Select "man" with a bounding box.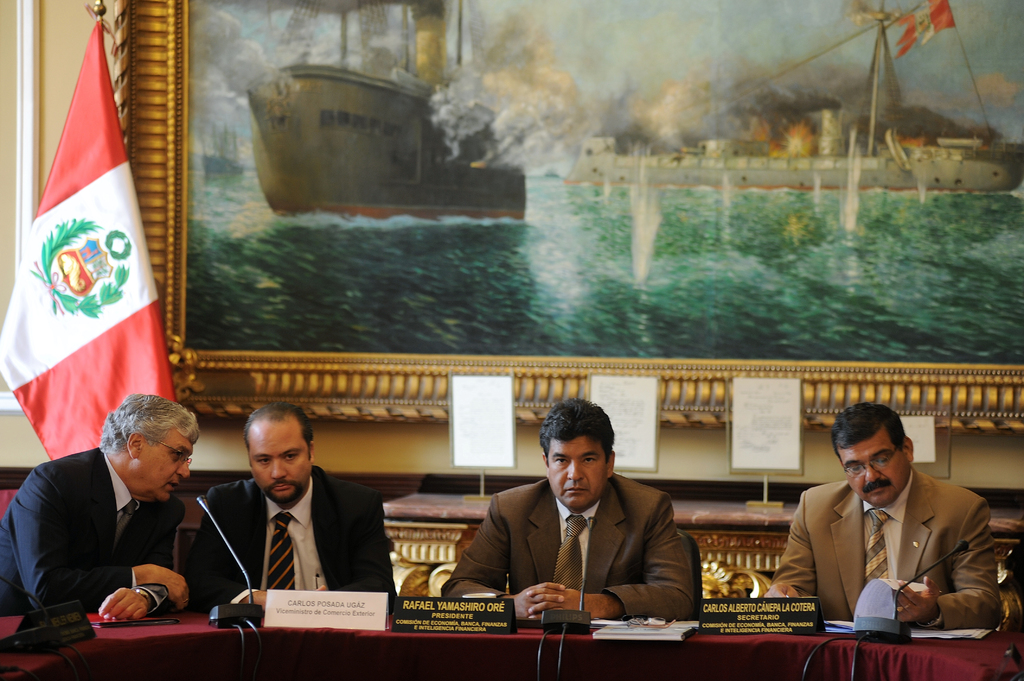
locate(178, 397, 404, 617).
